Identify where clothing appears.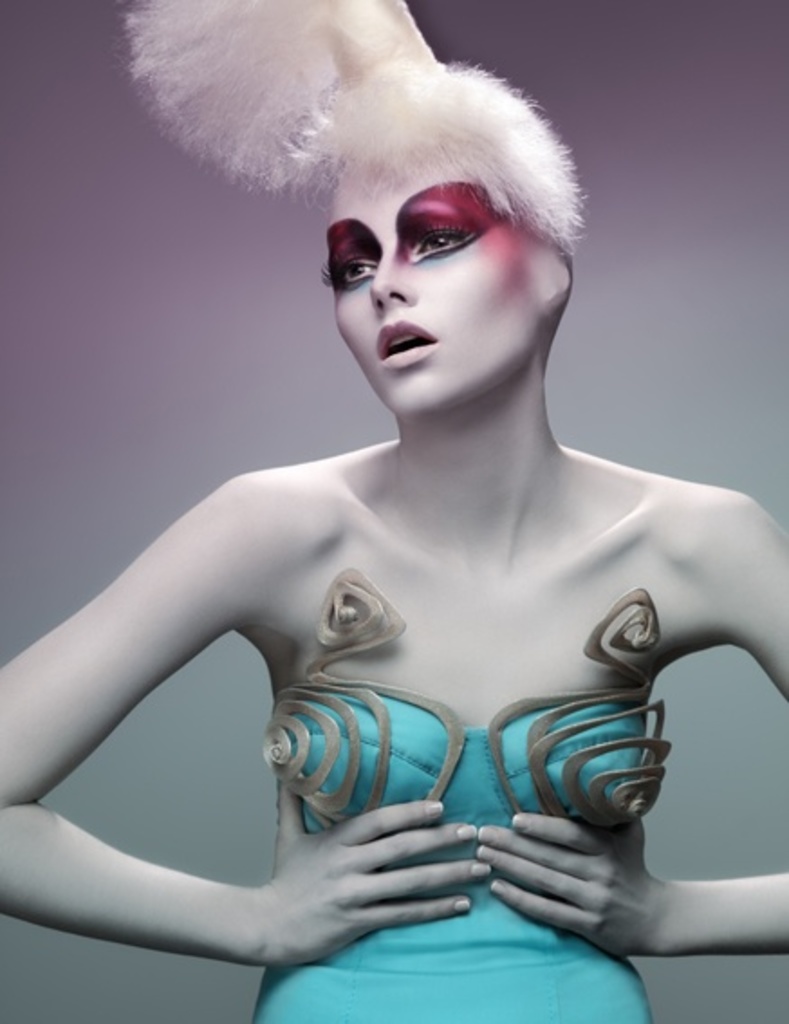
Appears at x1=244 y1=567 x2=670 y2=1022.
